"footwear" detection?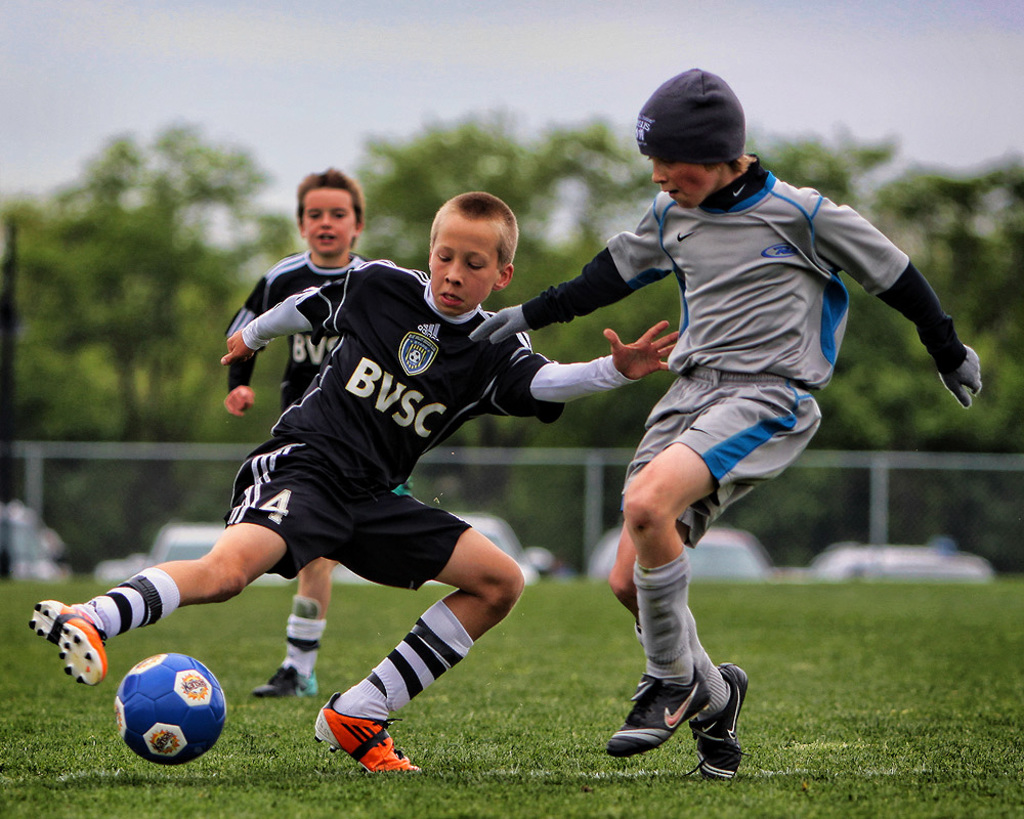
Rect(300, 698, 396, 779)
